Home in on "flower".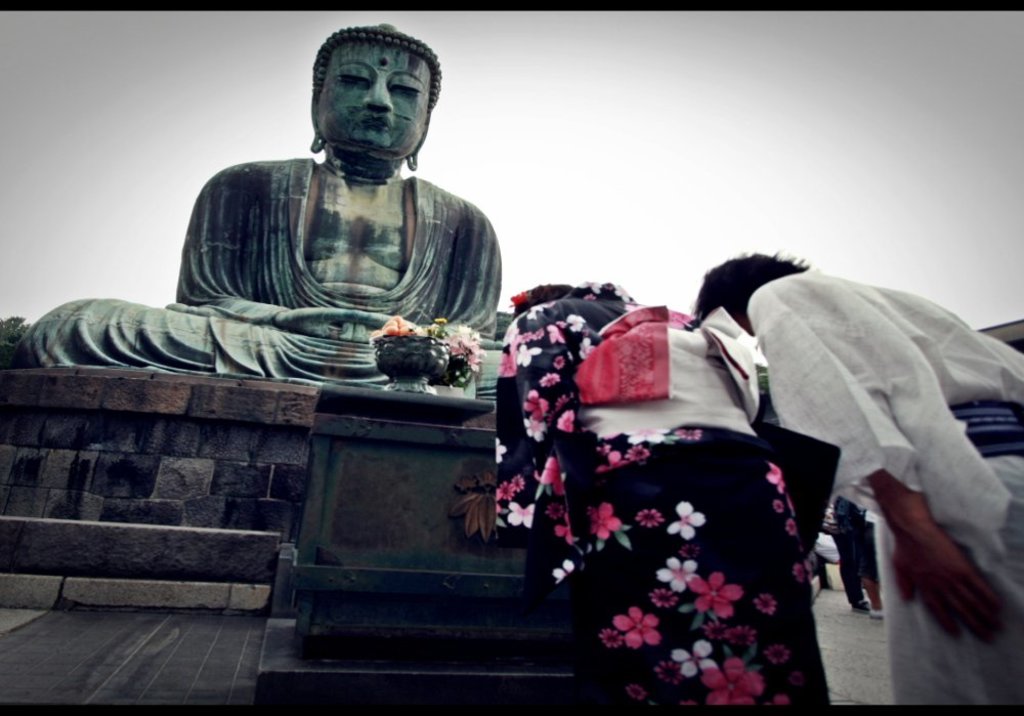
Homed in at select_region(508, 471, 526, 494).
